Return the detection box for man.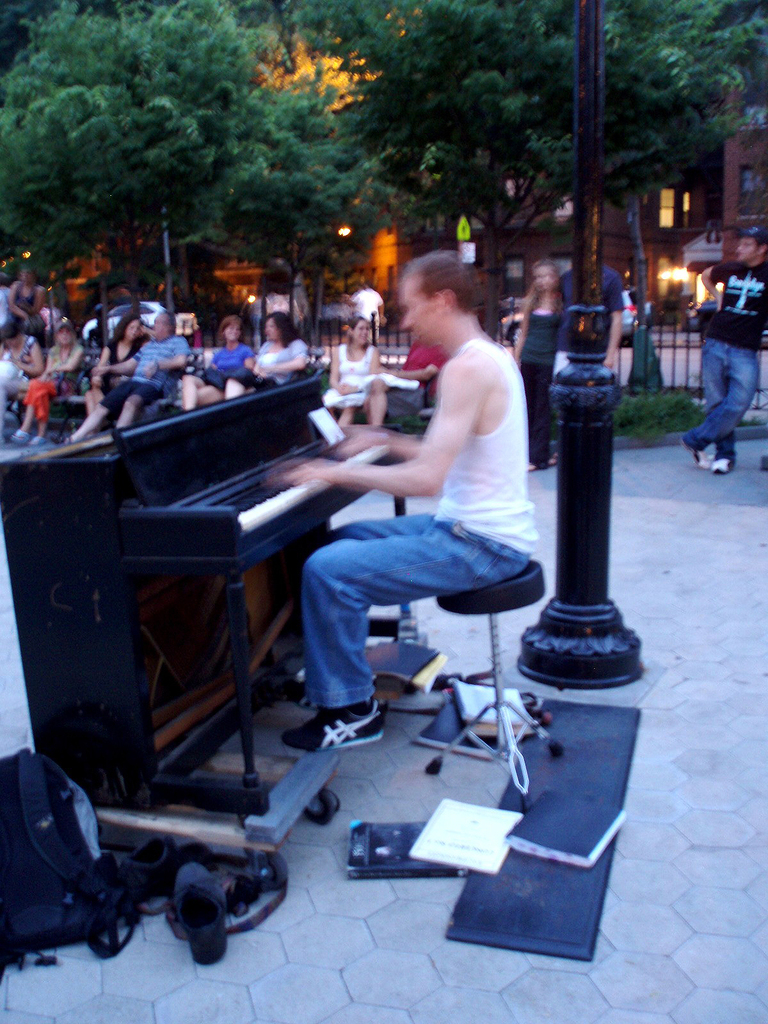
<box>546,231,630,466</box>.
